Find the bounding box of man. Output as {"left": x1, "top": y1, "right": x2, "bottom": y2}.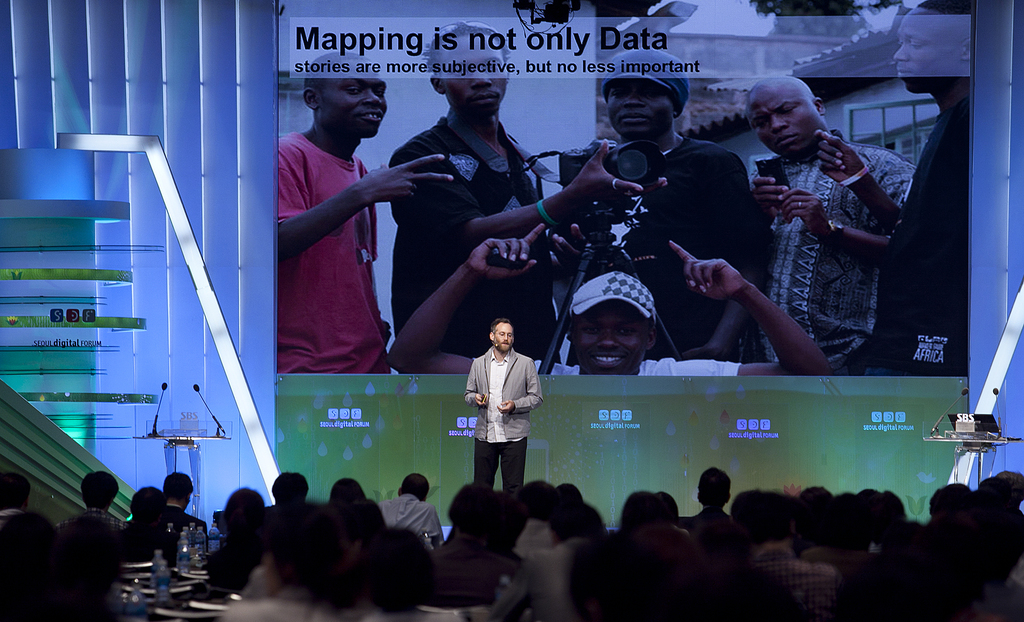
{"left": 812, "top": 1, "right": 970, "bottom": 379}.
